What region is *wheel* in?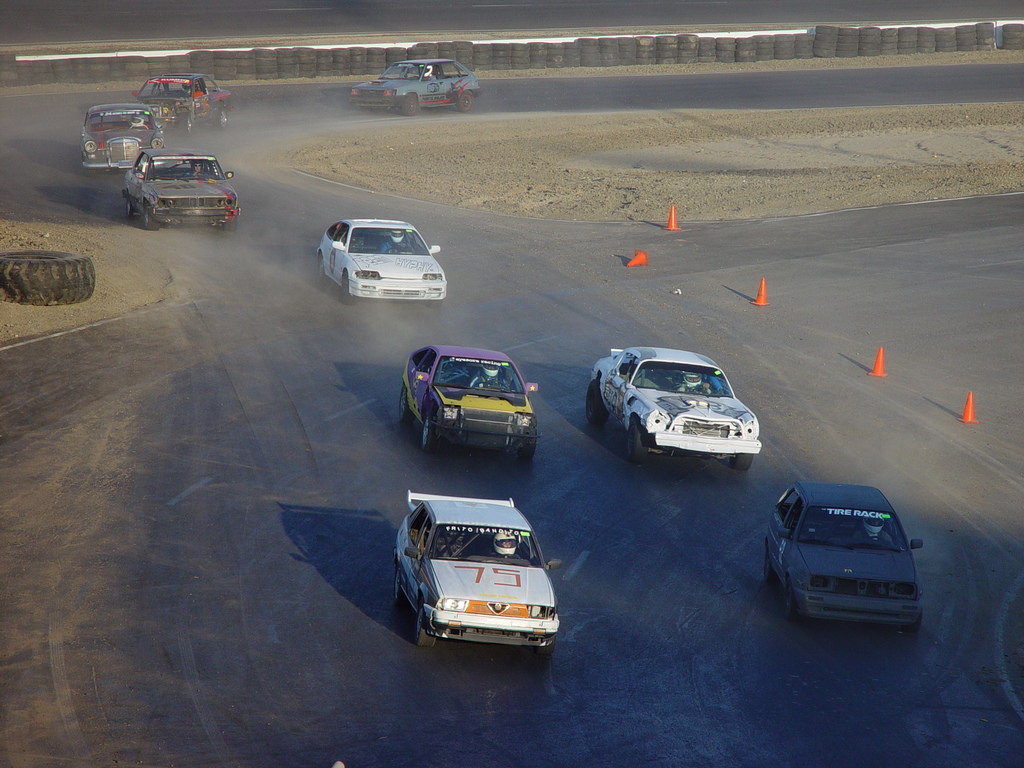
{"left": 3, "top": 250, "right": 95, "bottom": 304}.
